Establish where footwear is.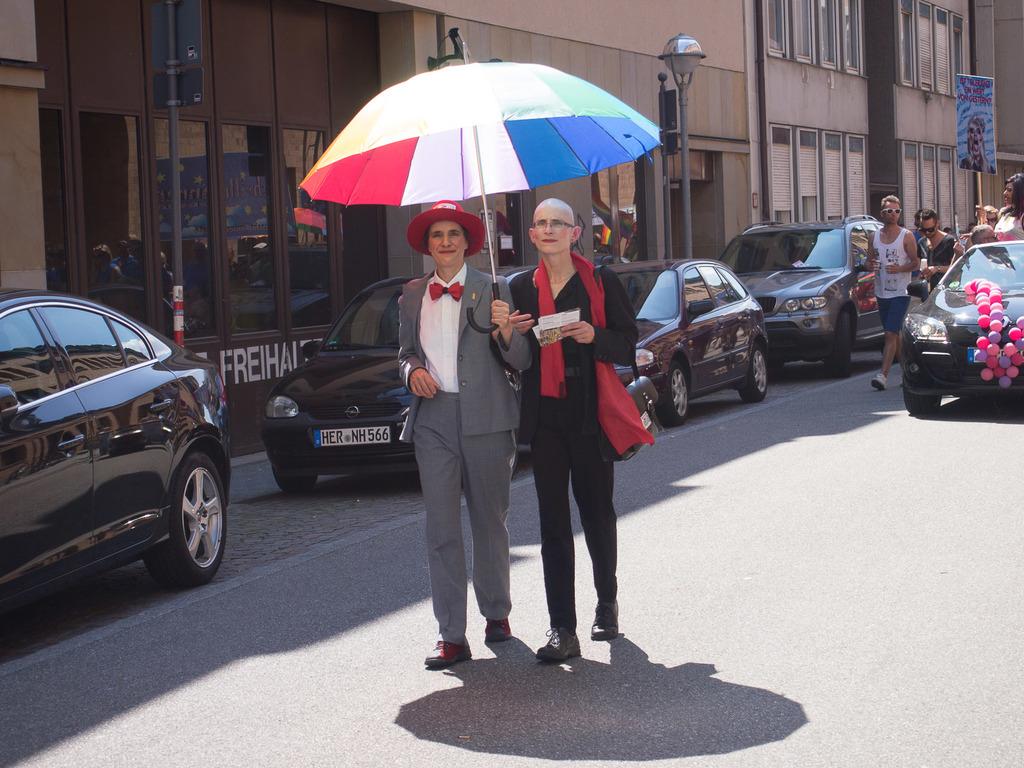
Established at Rect(483, 617, 516, 643).
